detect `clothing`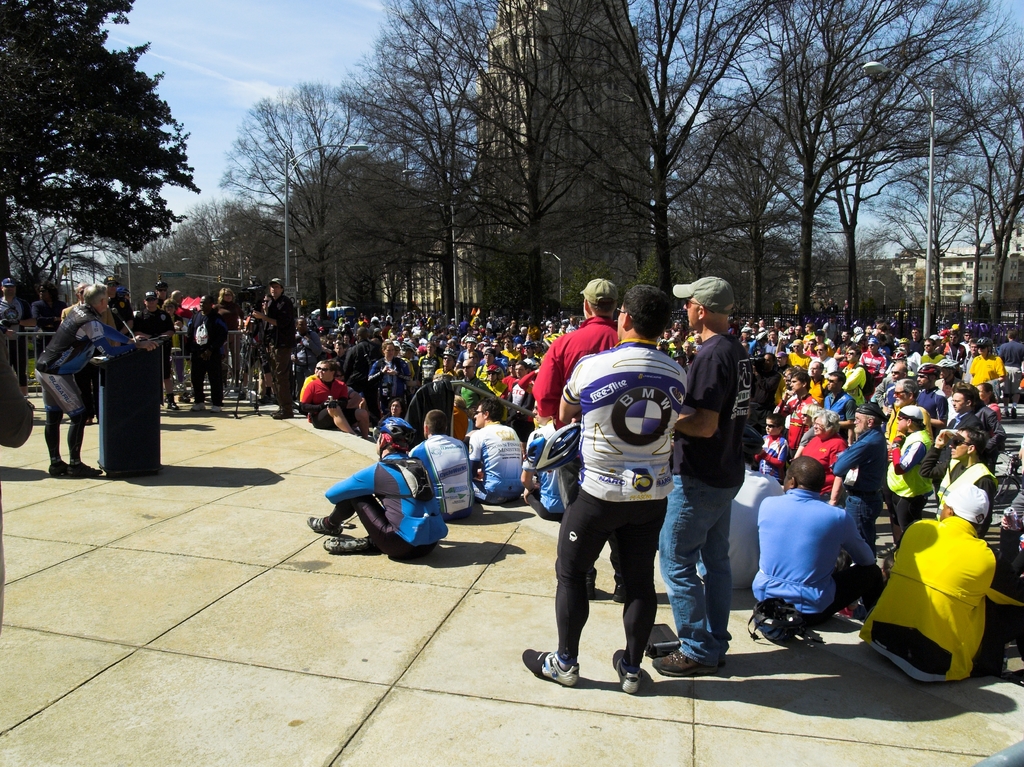
[884,482,1005,688]
